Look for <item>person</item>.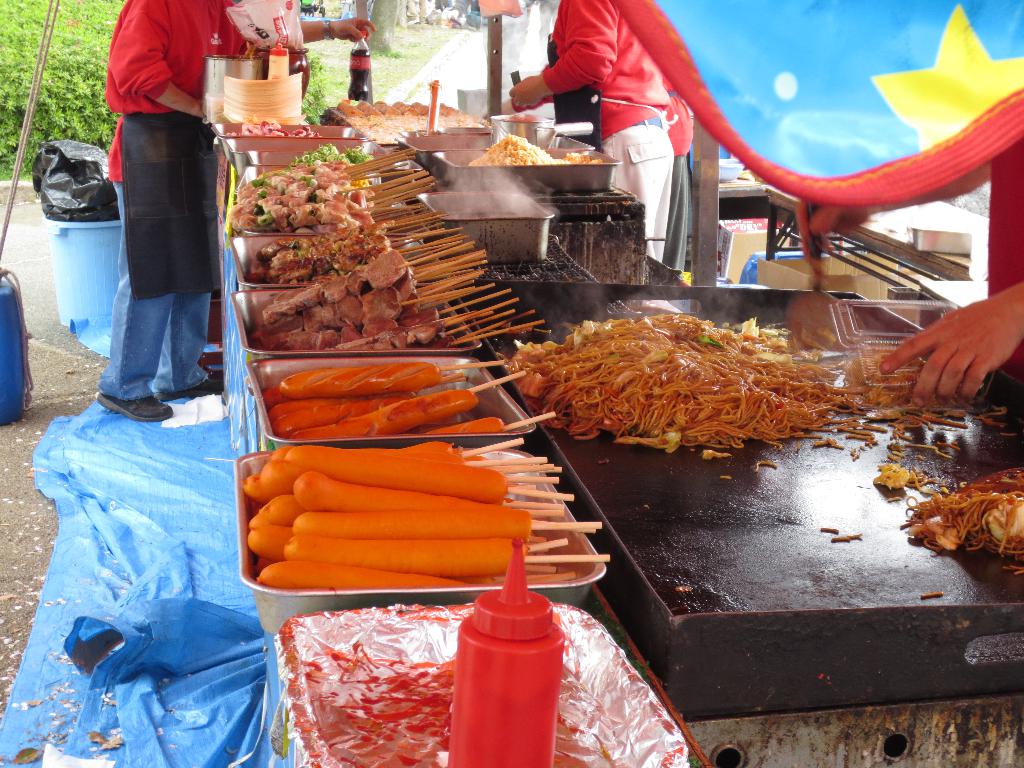
Found: box=[509, 0, 699, 265].
